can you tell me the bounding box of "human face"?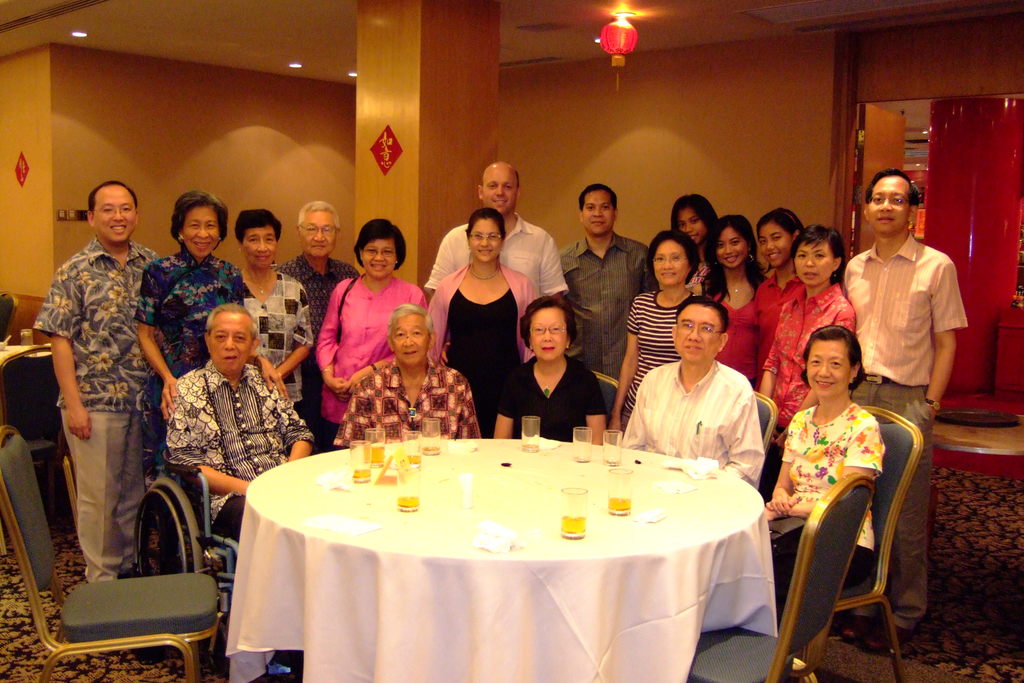
Rect(481, 167, 520, 210).
